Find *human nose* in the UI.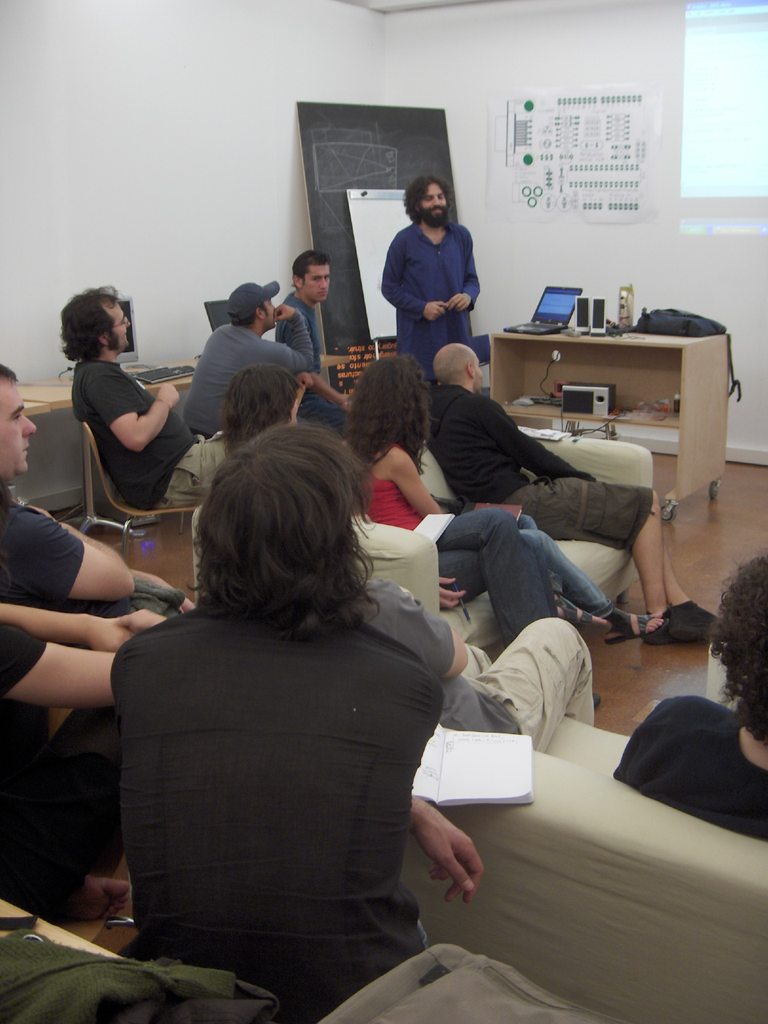
UI element at bbox=[24, 415, 39, 436].
